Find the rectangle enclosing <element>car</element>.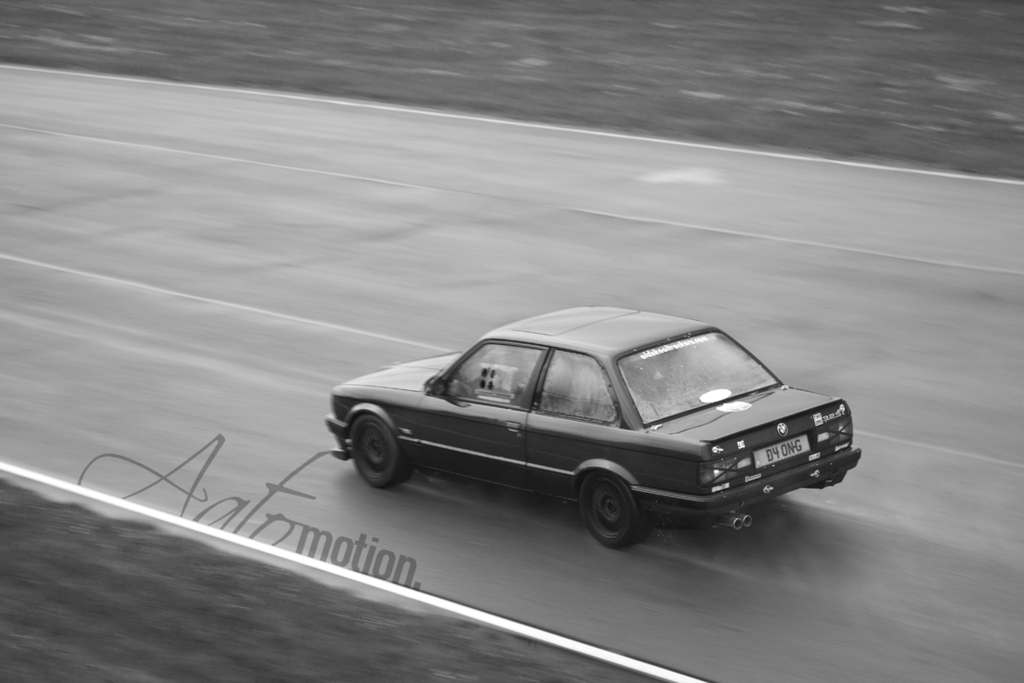
[321,299,864,555].
